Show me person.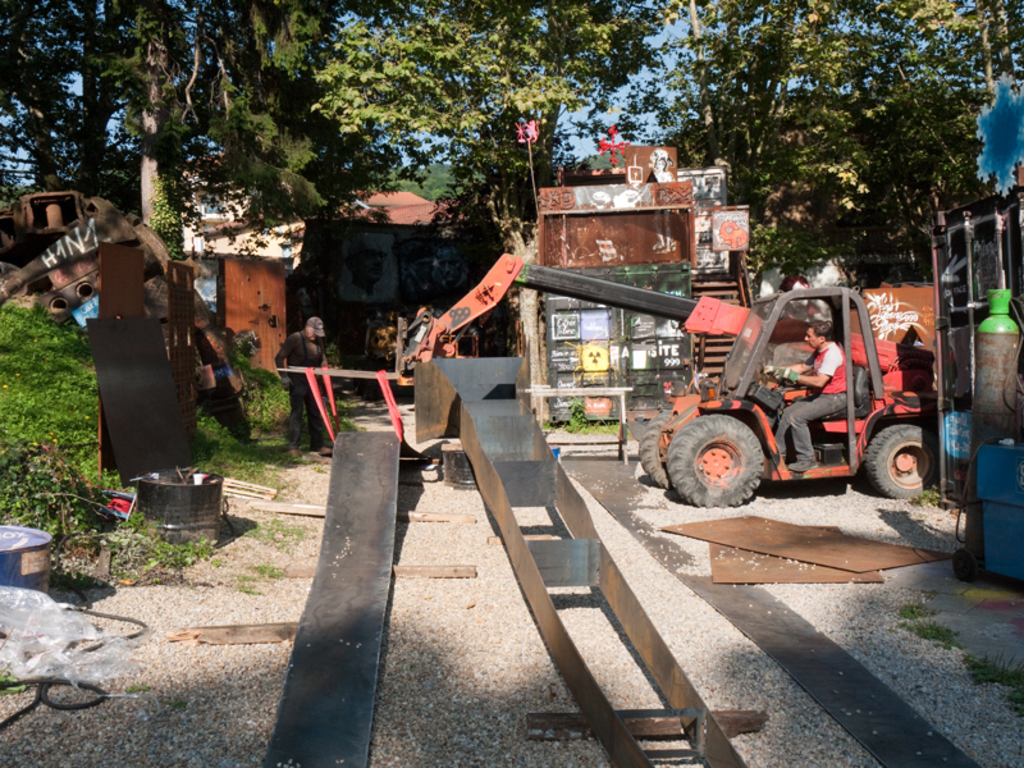
person is here: bbox=(279, 317, 340, 461).
